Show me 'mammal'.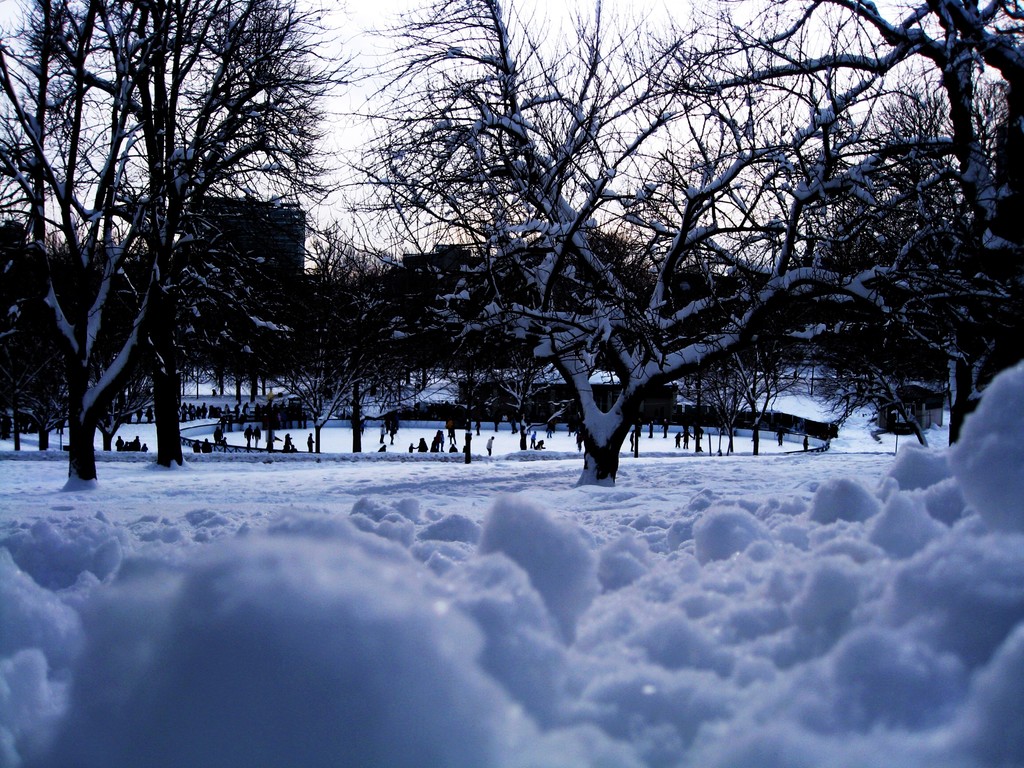
'mammal' is here: <box>521,435,524,448</box>.
